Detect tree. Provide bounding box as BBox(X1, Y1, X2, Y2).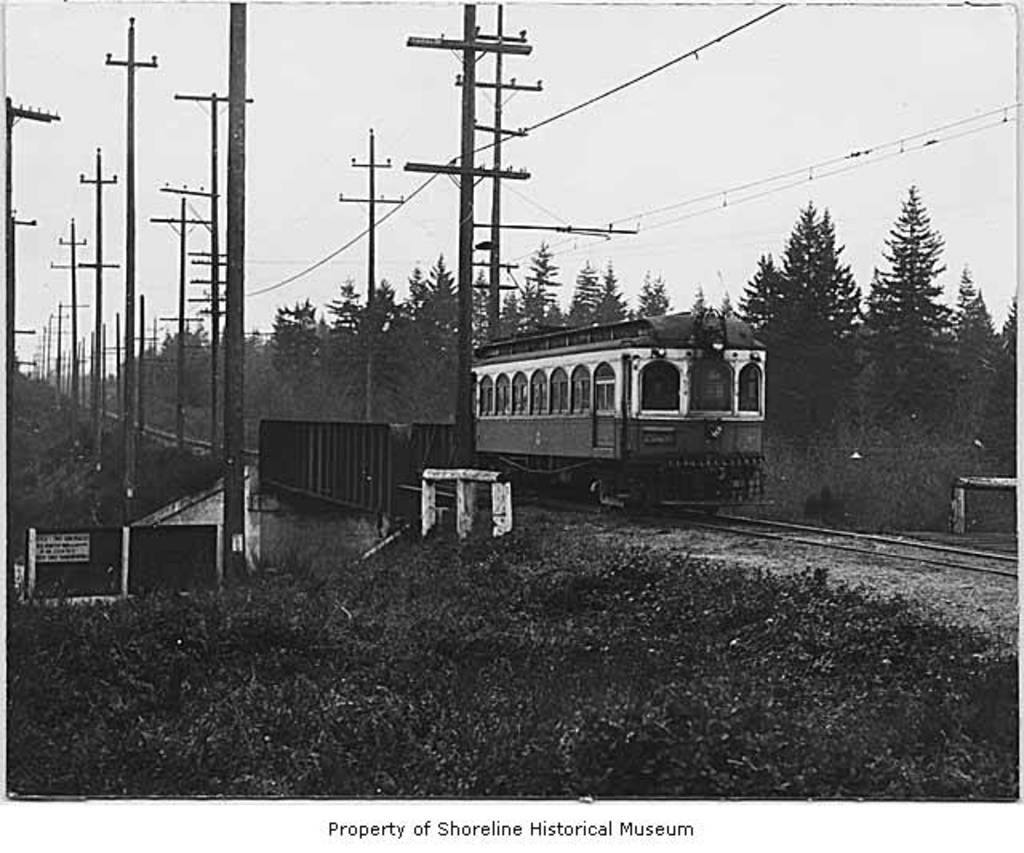
BBox(848, 154, 984, 519).
